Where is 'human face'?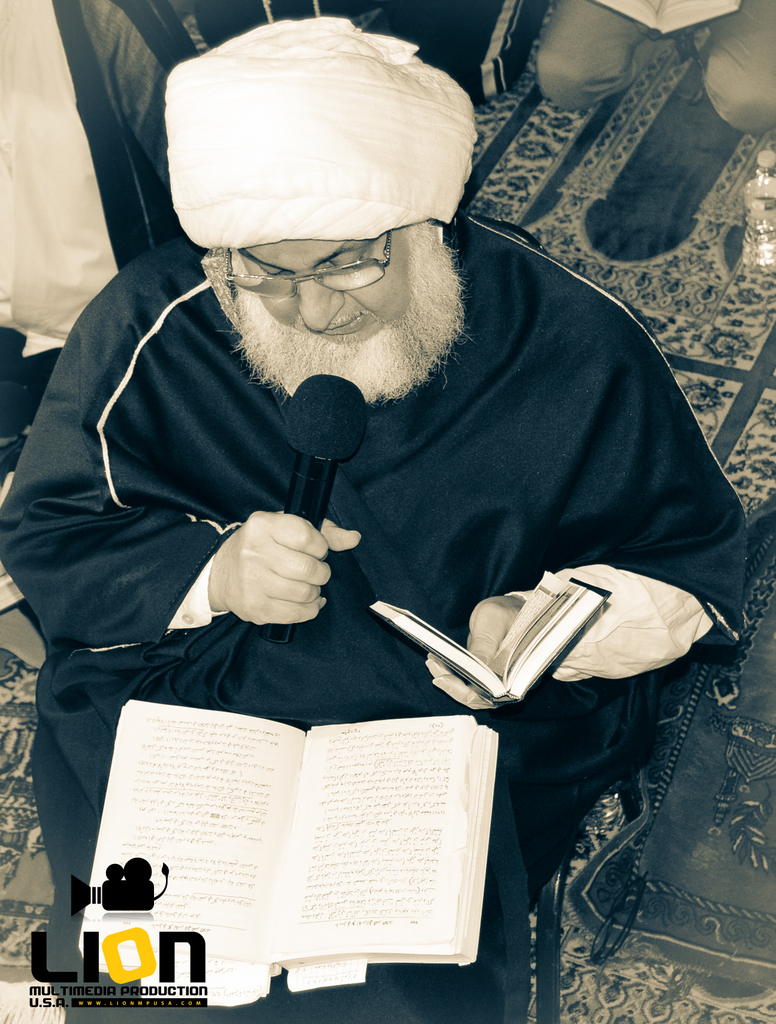
left=232, top=238, right=409, bottom=342.
